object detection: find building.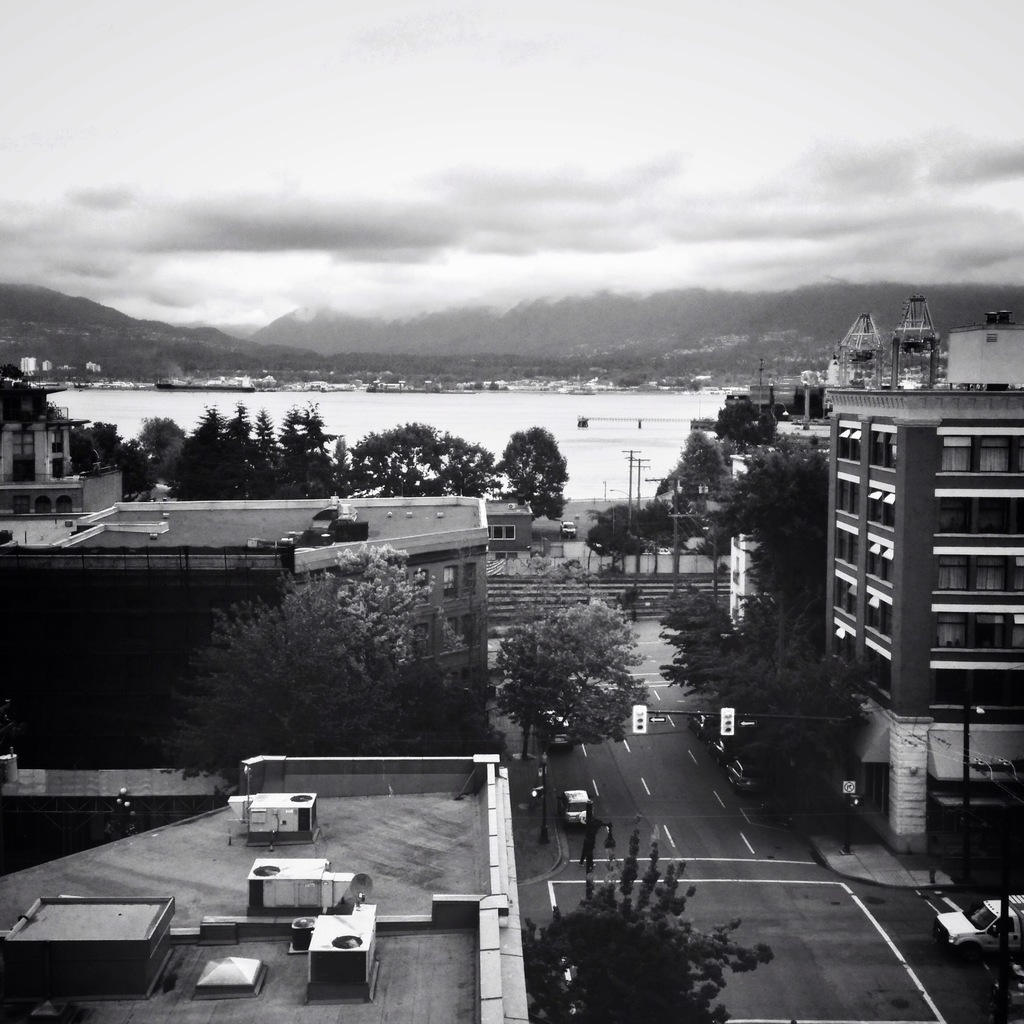
728,452,762,636.
